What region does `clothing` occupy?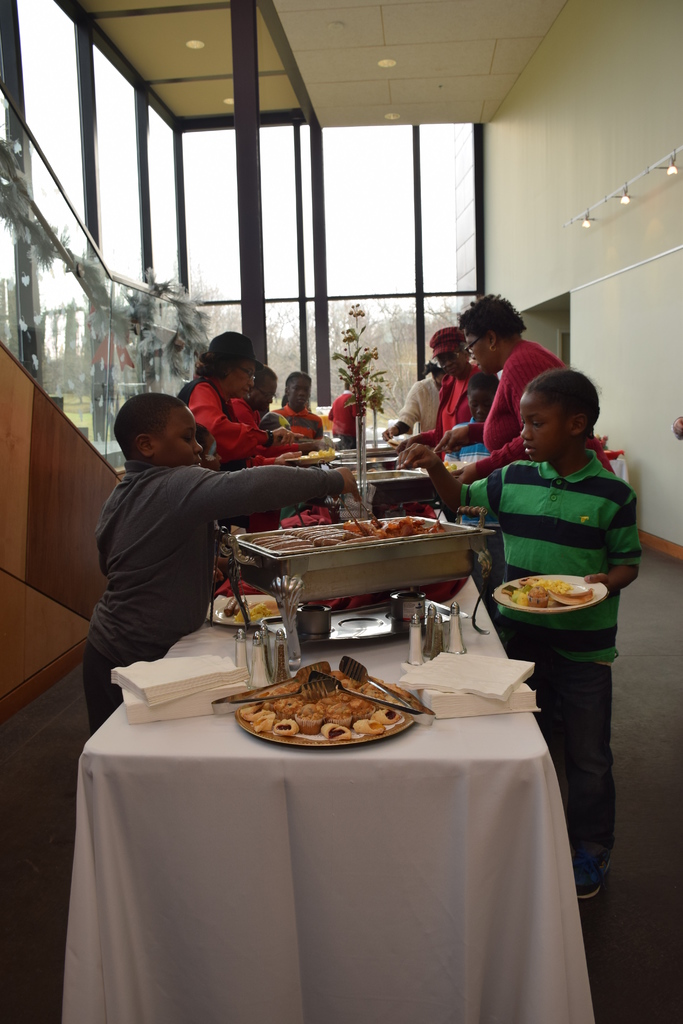
(415, 359, 487, 457).
